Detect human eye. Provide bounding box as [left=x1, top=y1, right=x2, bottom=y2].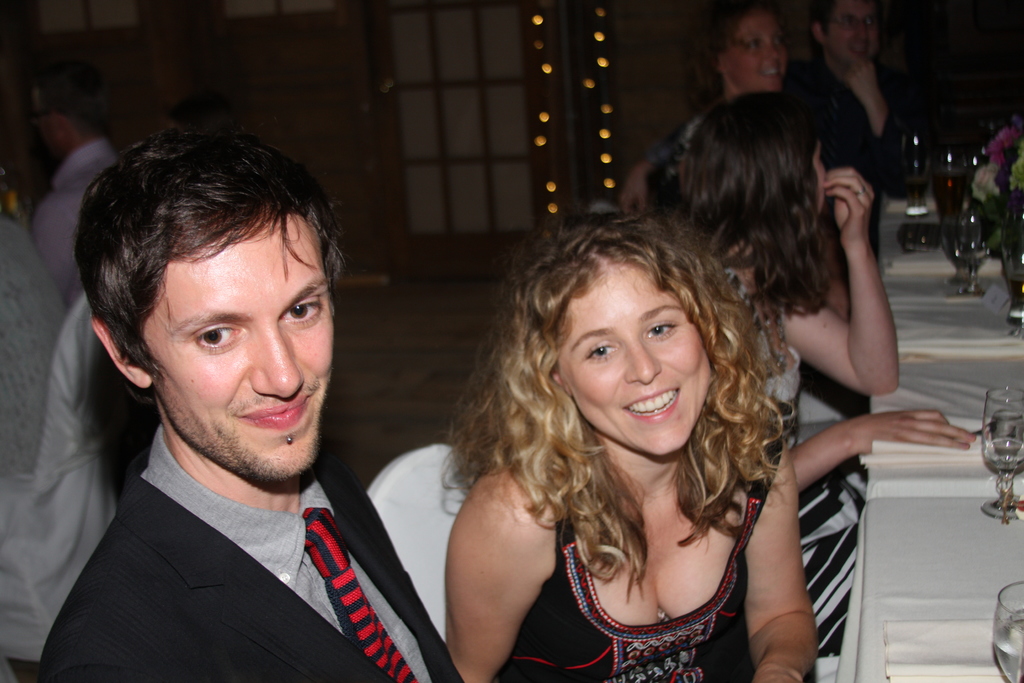
[left=193, top=323, right=243, bottom=360].
